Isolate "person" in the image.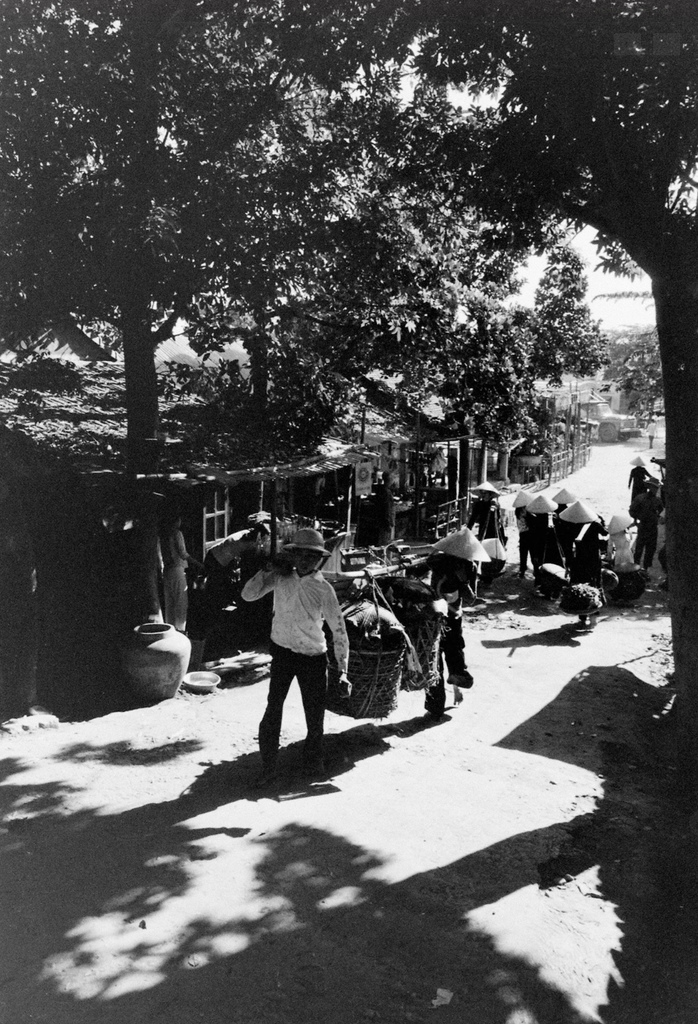
Isolated region: 628:458:647:514.
